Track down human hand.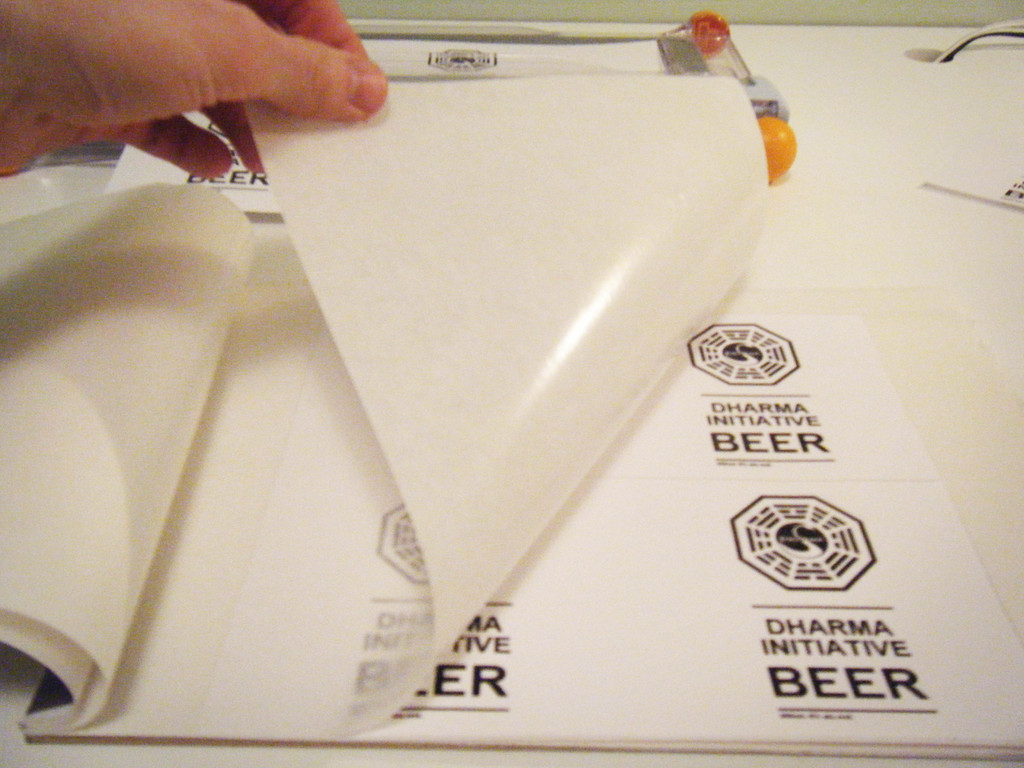
Tracked to <bbox>0, 0, 393, 142</bbox>.
